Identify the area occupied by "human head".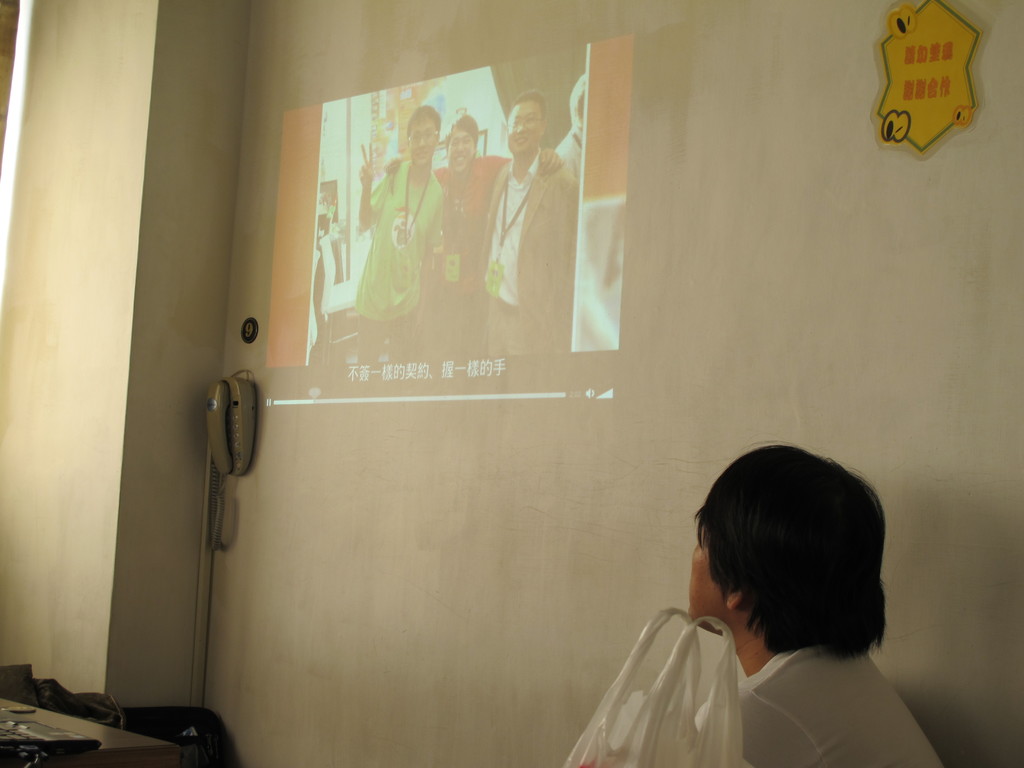
Area: [left=506, top=92, right=547, bottom=162].
